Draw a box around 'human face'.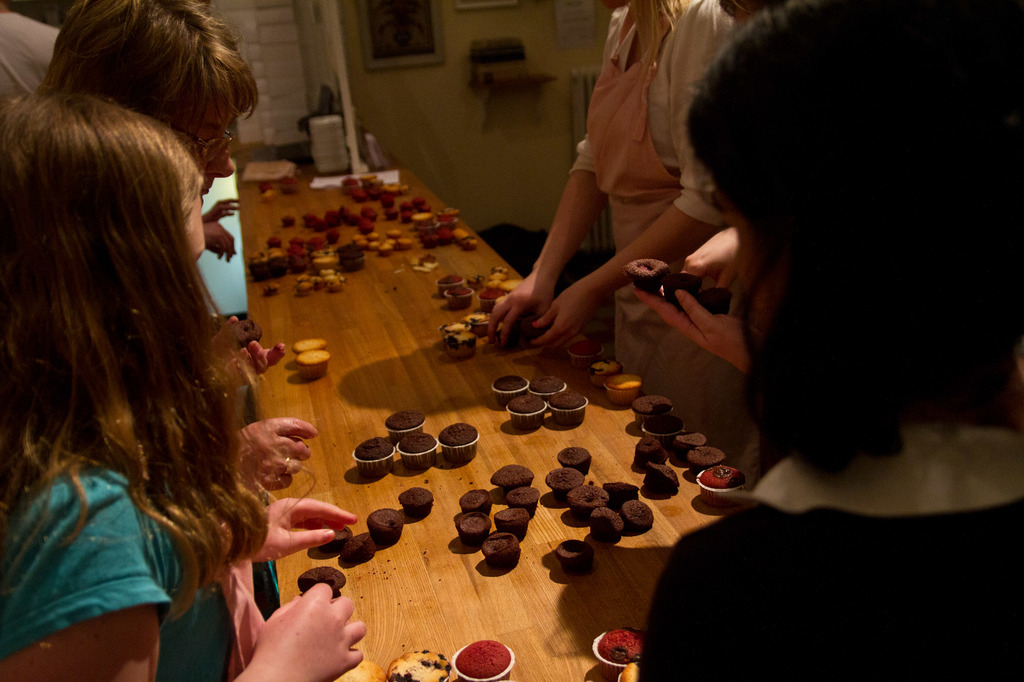
178/86/242/198.
